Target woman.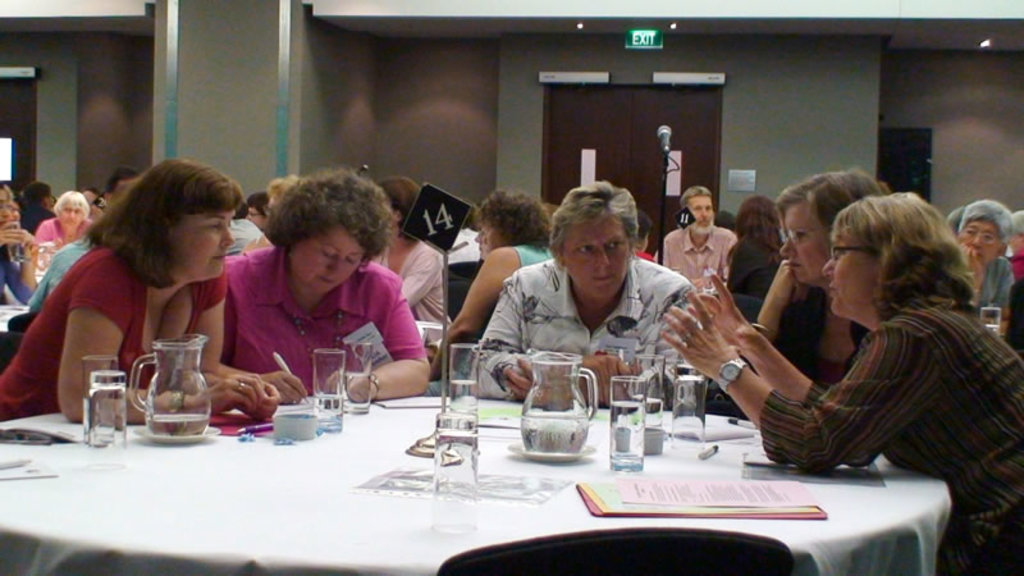
Target region: crop(655, 186, 1023, 575).
